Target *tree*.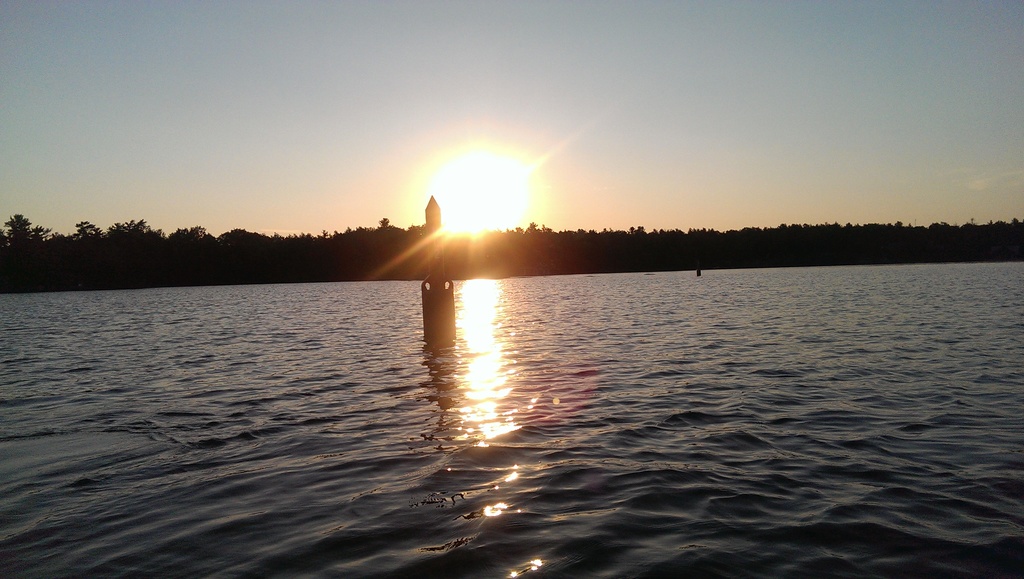
Target region: [x1=12, y1=215, x2=40, y2=249].
